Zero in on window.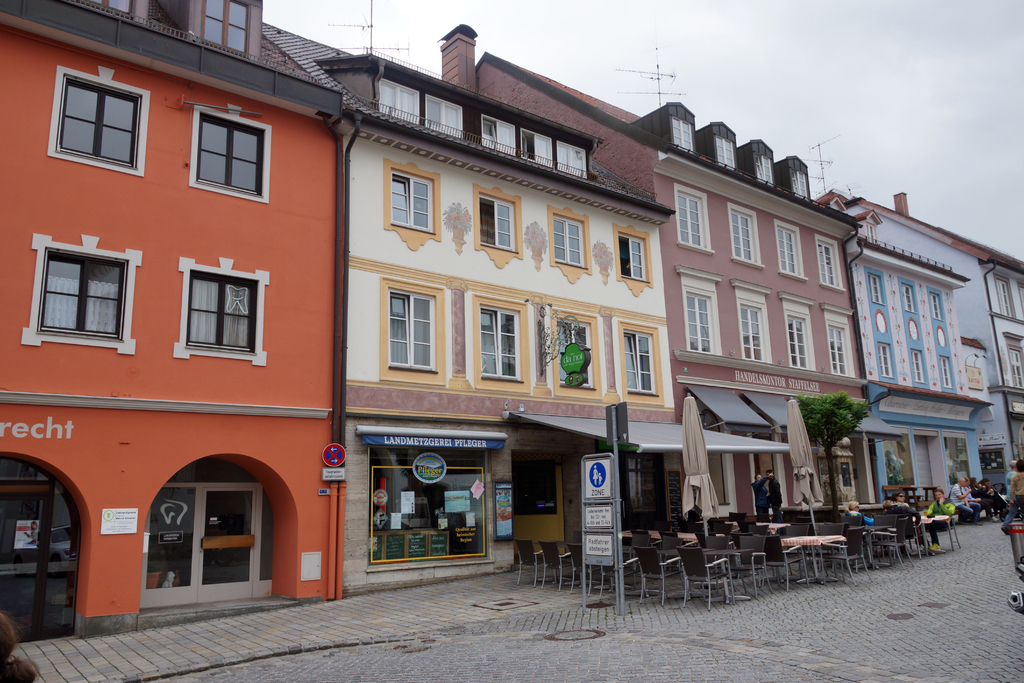
Zeroed in: x1=461 y1=293 x2=534 y2=395.
